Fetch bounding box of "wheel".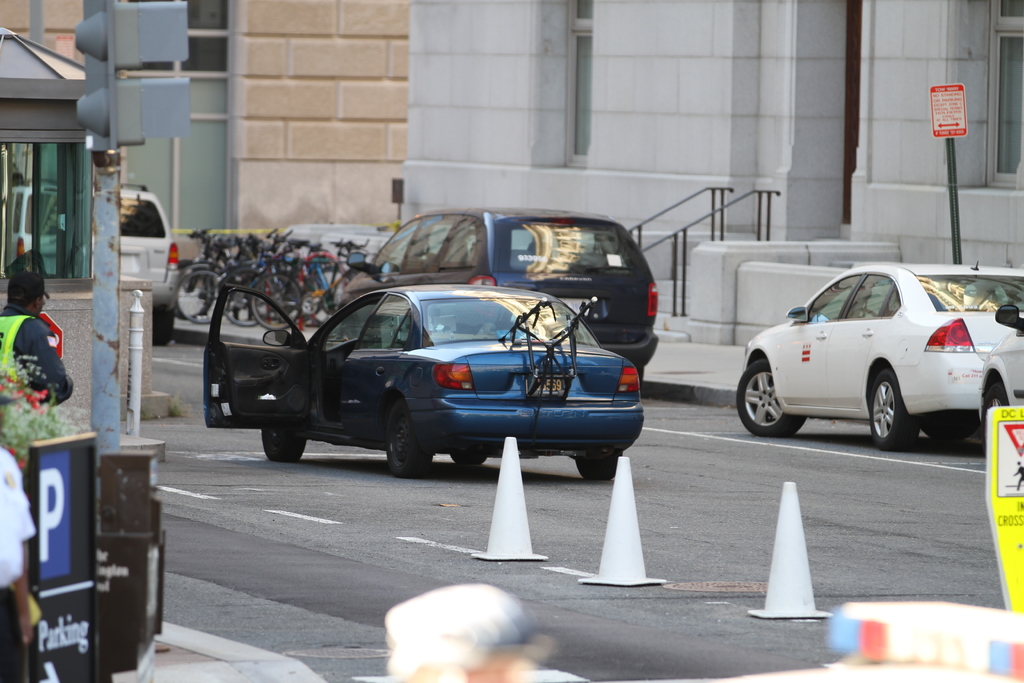
Bbox: 178/270/216/328.
